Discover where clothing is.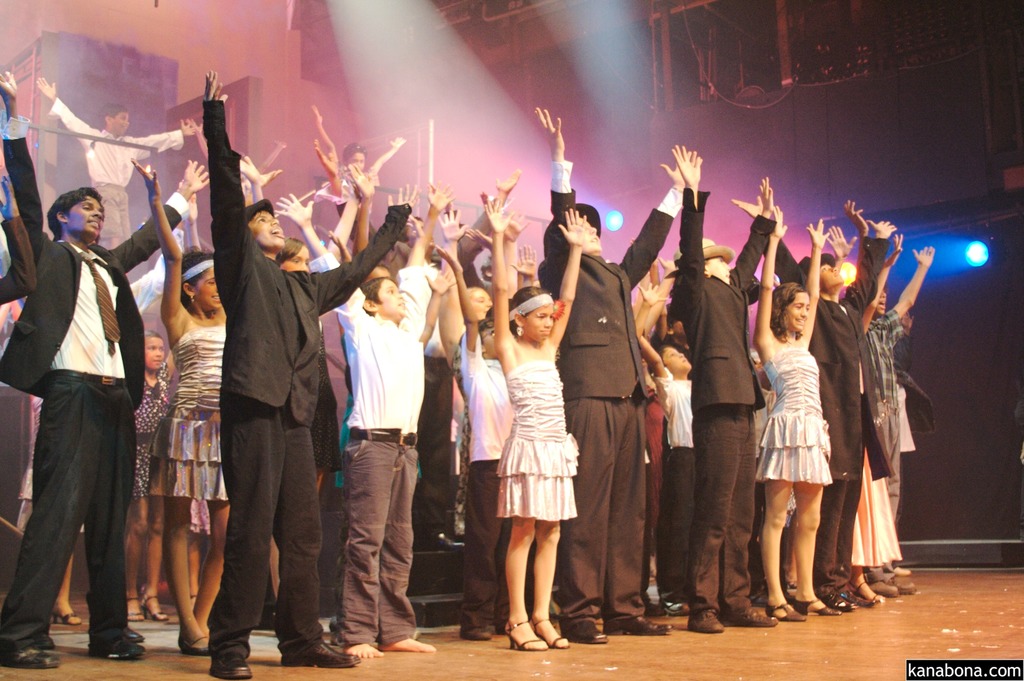
Discovered at detection(124, 224, 187, 318).
